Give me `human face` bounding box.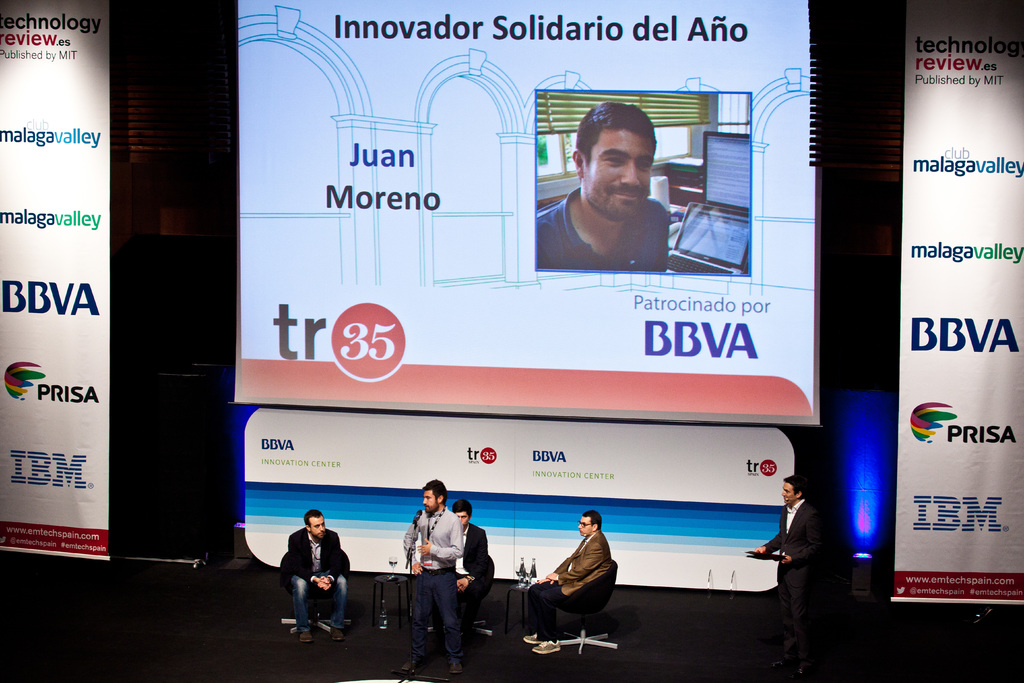
(left=422, top=490, right=438, bottom=518).
